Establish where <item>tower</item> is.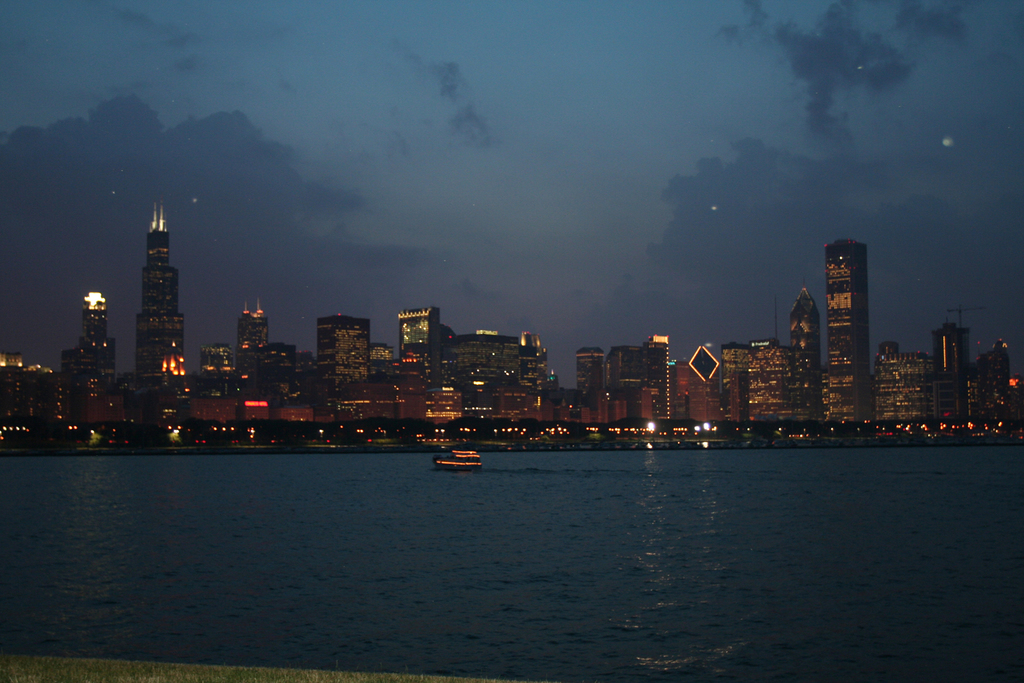
Established at pyautogui.locateOnScreen(614, 337, 669, 420).
